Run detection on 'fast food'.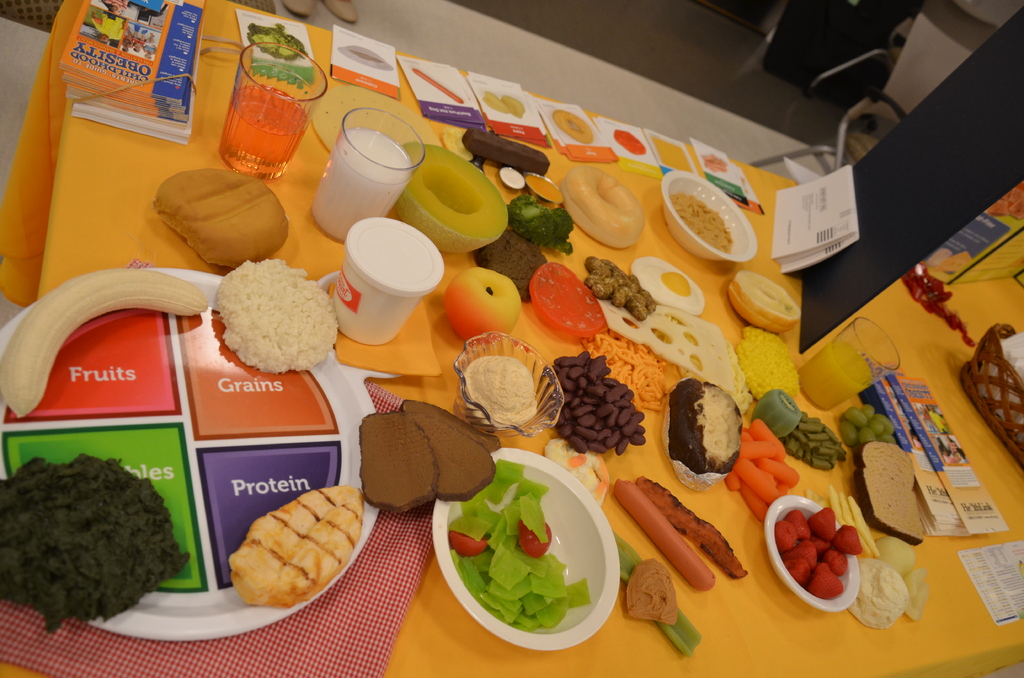
Result: left=884, top=528, right=928, bottom=616.
